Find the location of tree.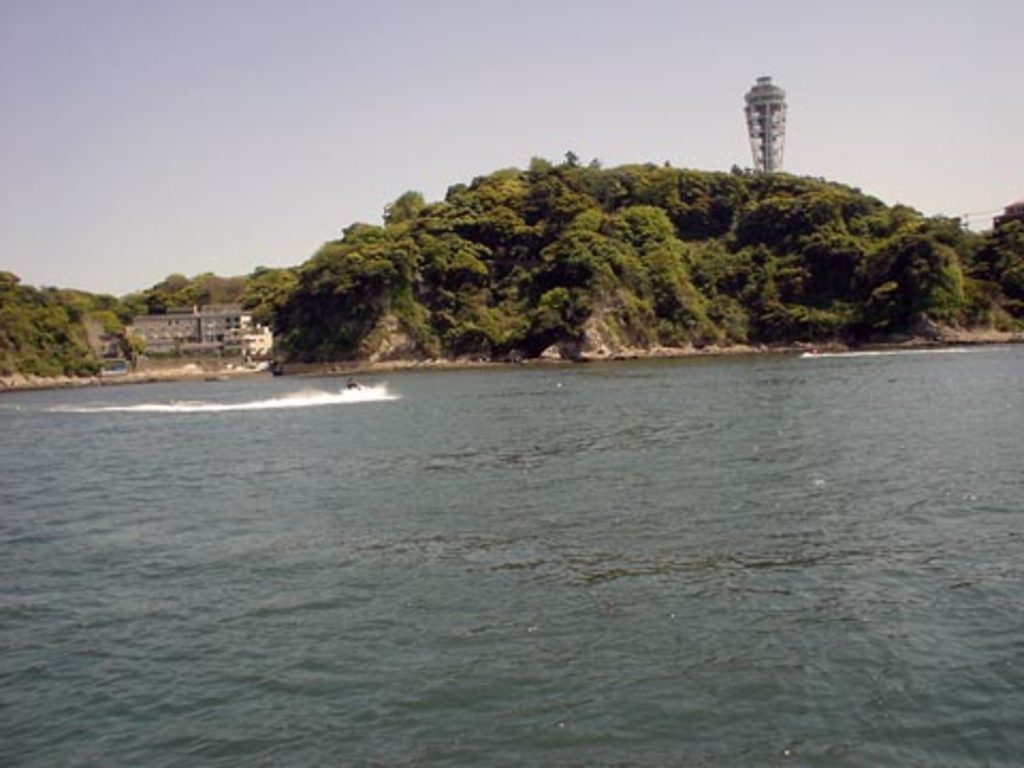
Location: bbox=(215, 128, 934, 341).
